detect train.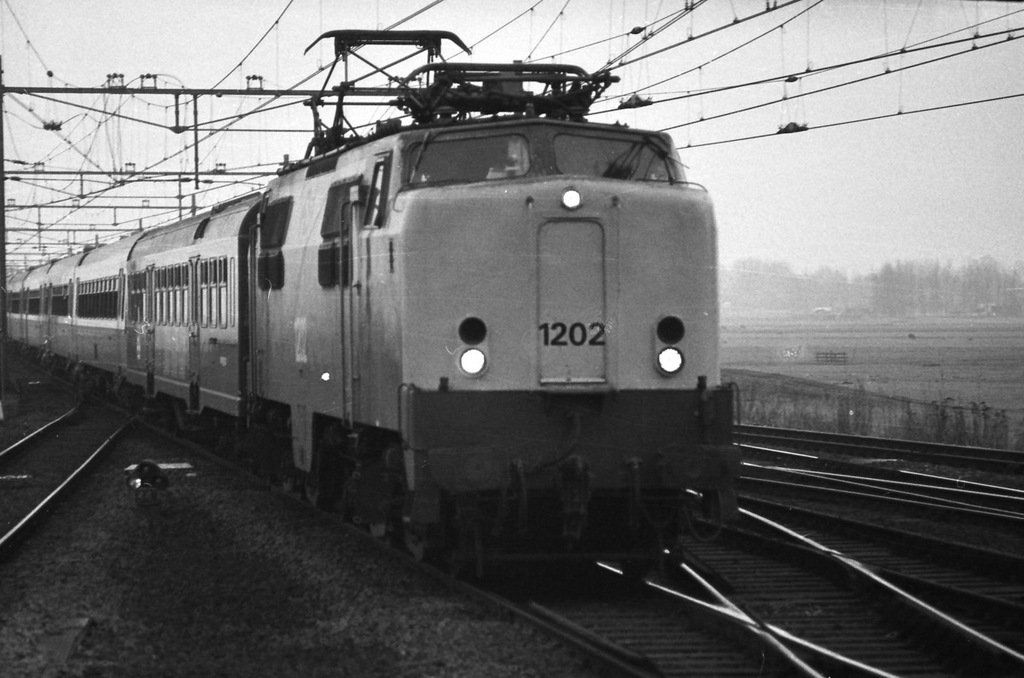
Detected at bbox=(1, 27, 742, 587).
